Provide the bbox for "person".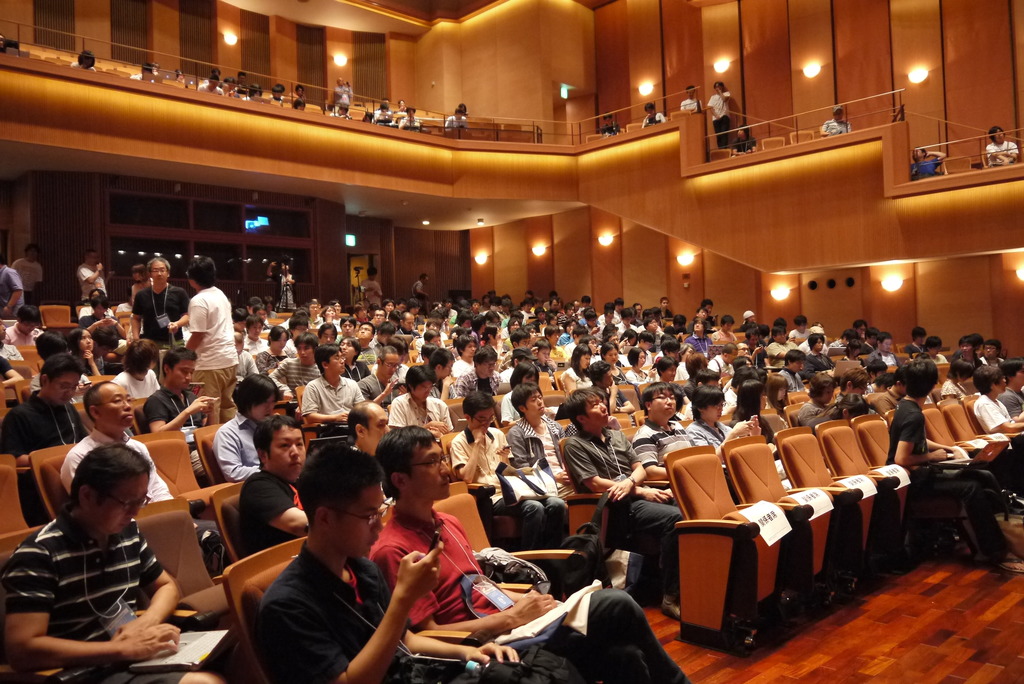
685/384/787/480.
